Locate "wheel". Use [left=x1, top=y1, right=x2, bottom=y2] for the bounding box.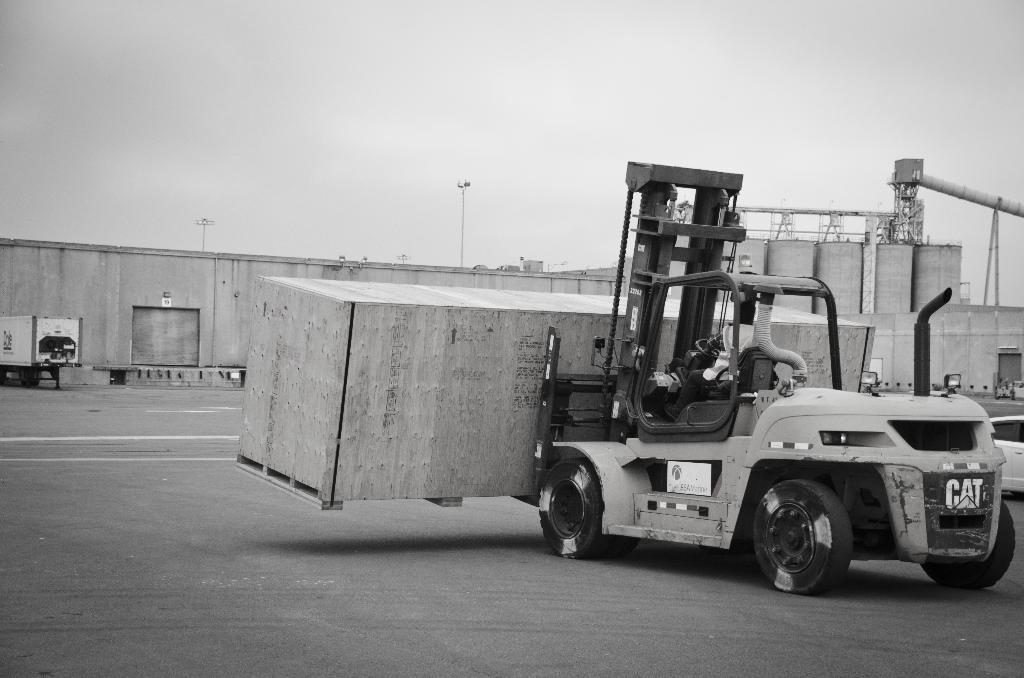
[left=758, top=492, right=854, bottom=588].
